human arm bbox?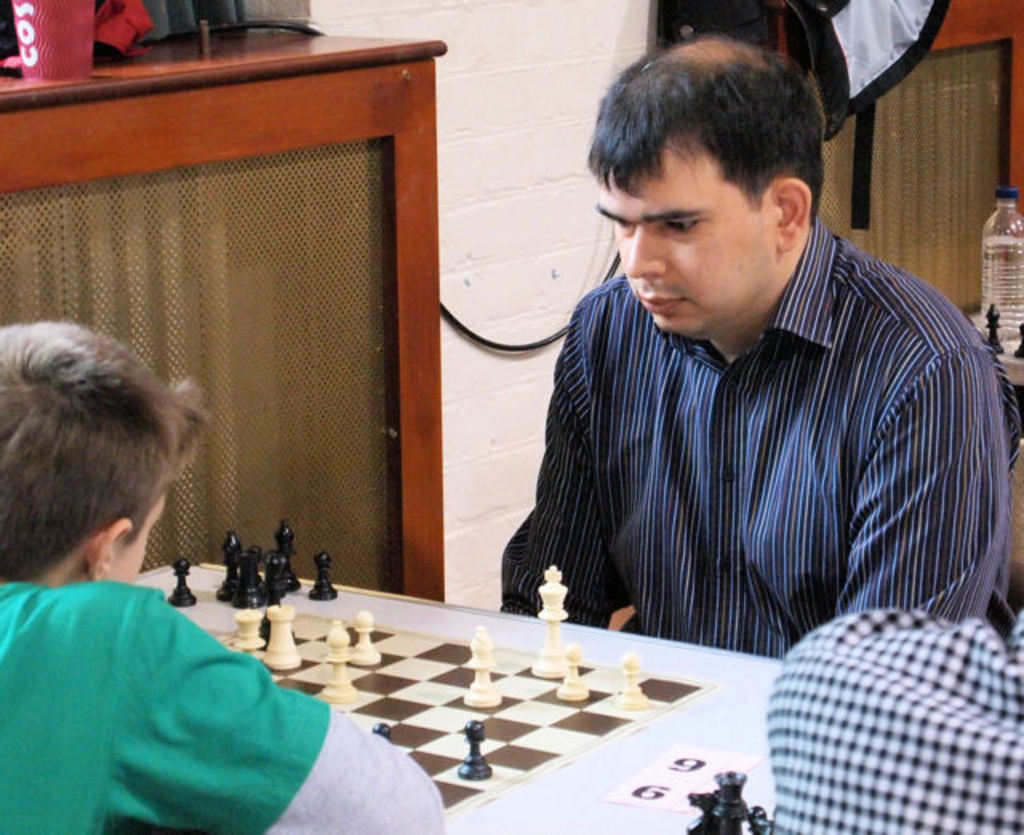
(488, 296, 619, 629)
